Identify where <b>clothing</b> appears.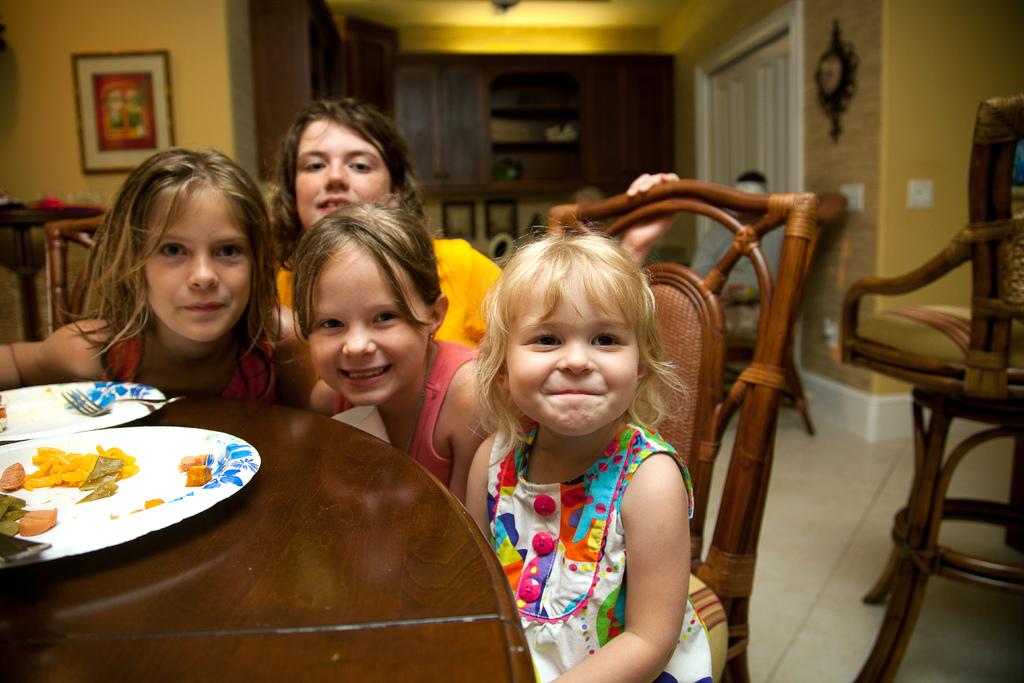
Appears at <bbox>472, 391, 690, 651</bbox>.
